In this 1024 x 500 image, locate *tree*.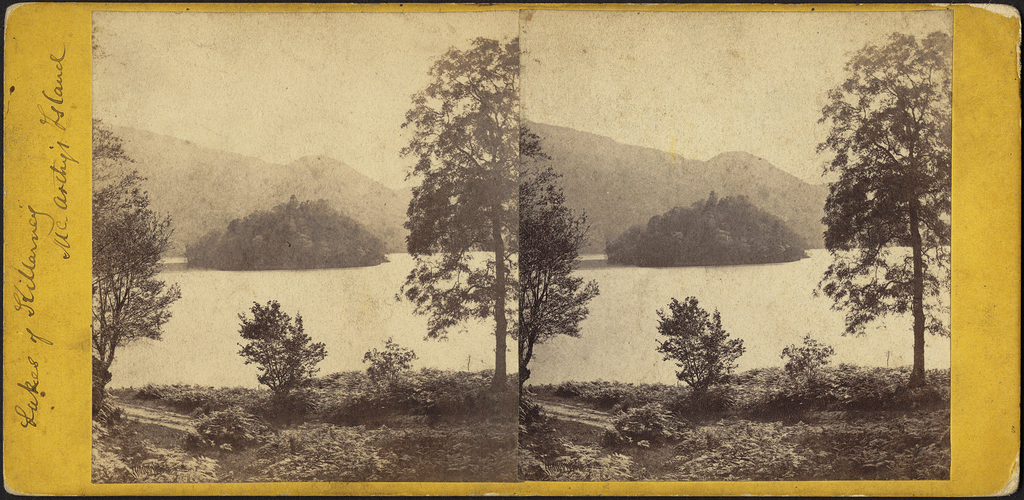
Bounding box: (x1=812, y1=27, x2=956, y2=389).
